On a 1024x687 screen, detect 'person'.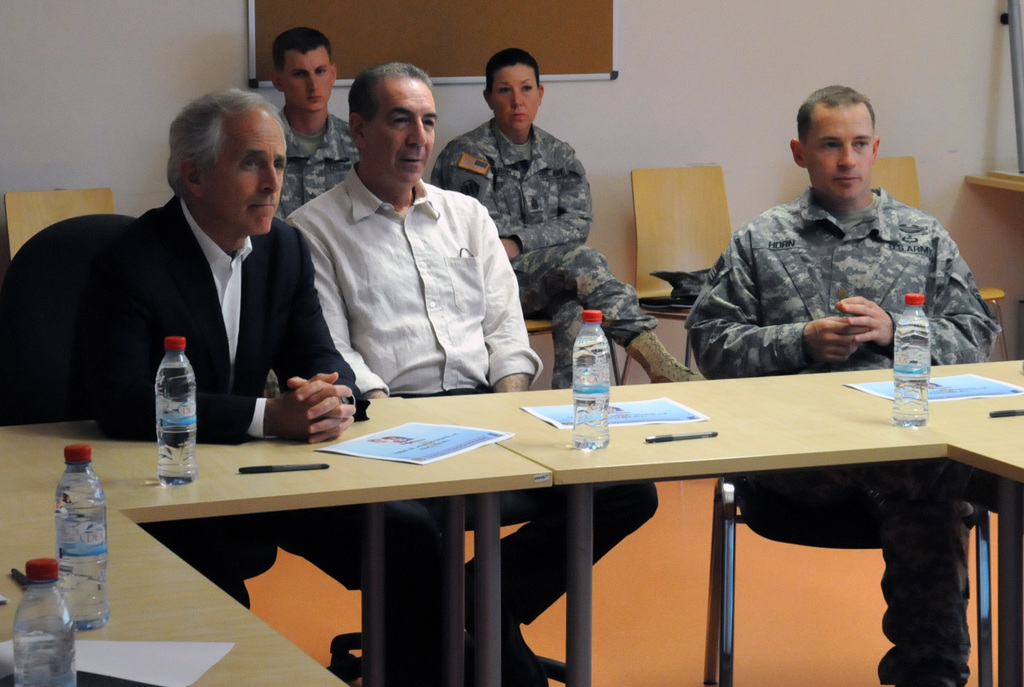
[x1=288, y1=61, x2=540, y2=390].
